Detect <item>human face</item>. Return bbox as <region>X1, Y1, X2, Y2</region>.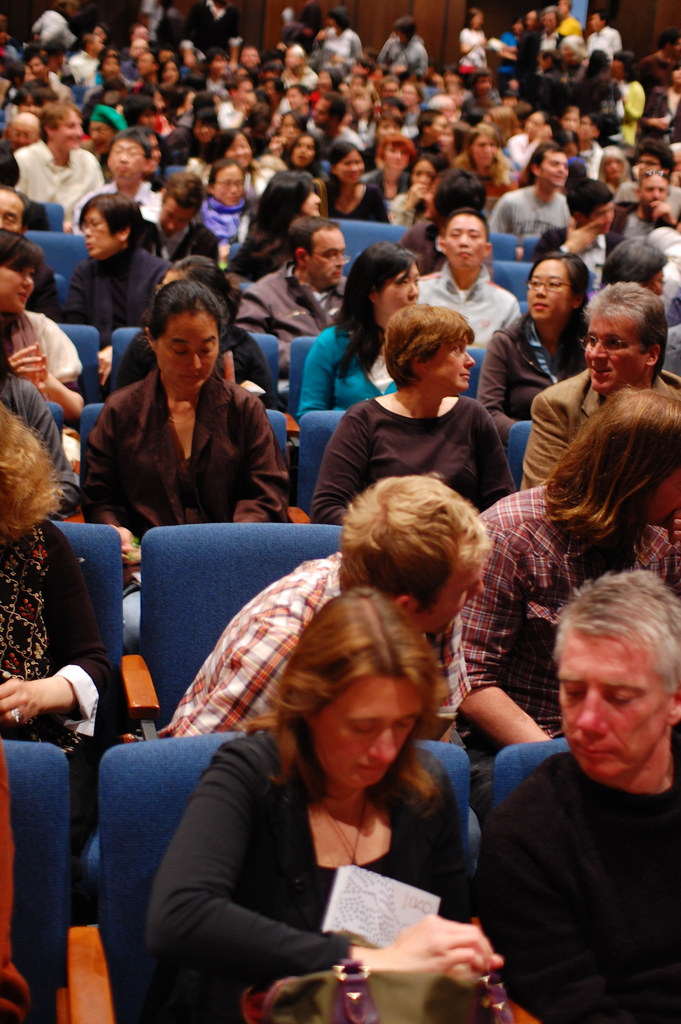
<region>56, 115, 80, 148</region>.
